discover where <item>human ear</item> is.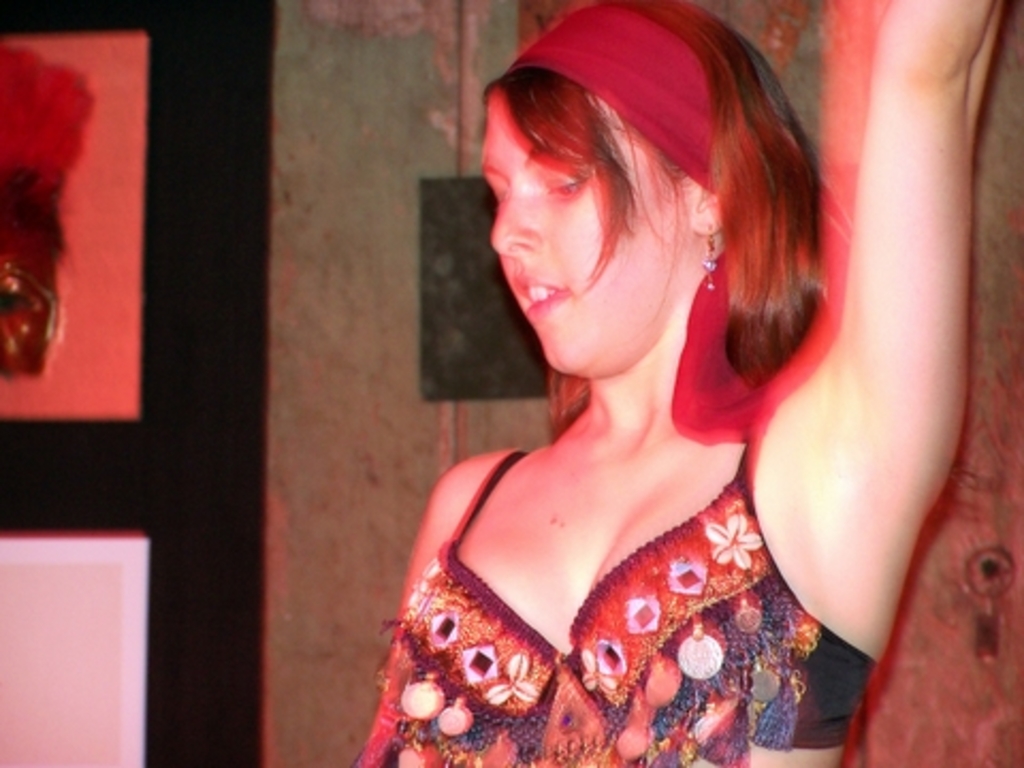
Discovered at crop(683, 166, 710, 241).
